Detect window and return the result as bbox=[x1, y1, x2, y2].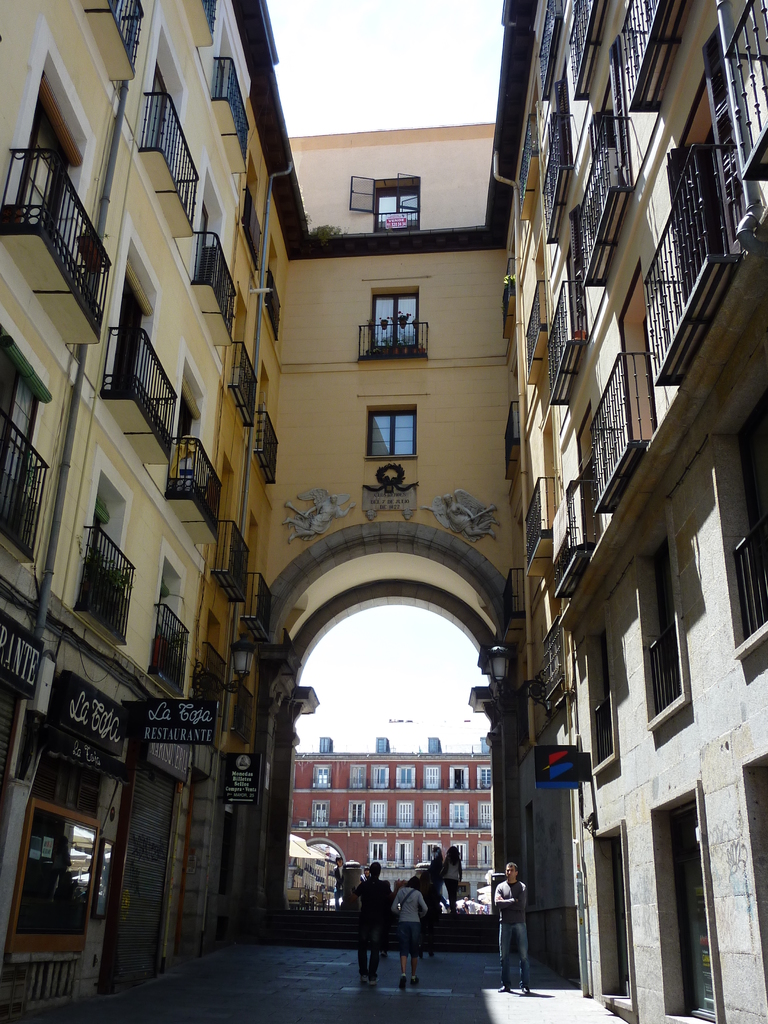
bbox=[653, 536, 689, 719].
